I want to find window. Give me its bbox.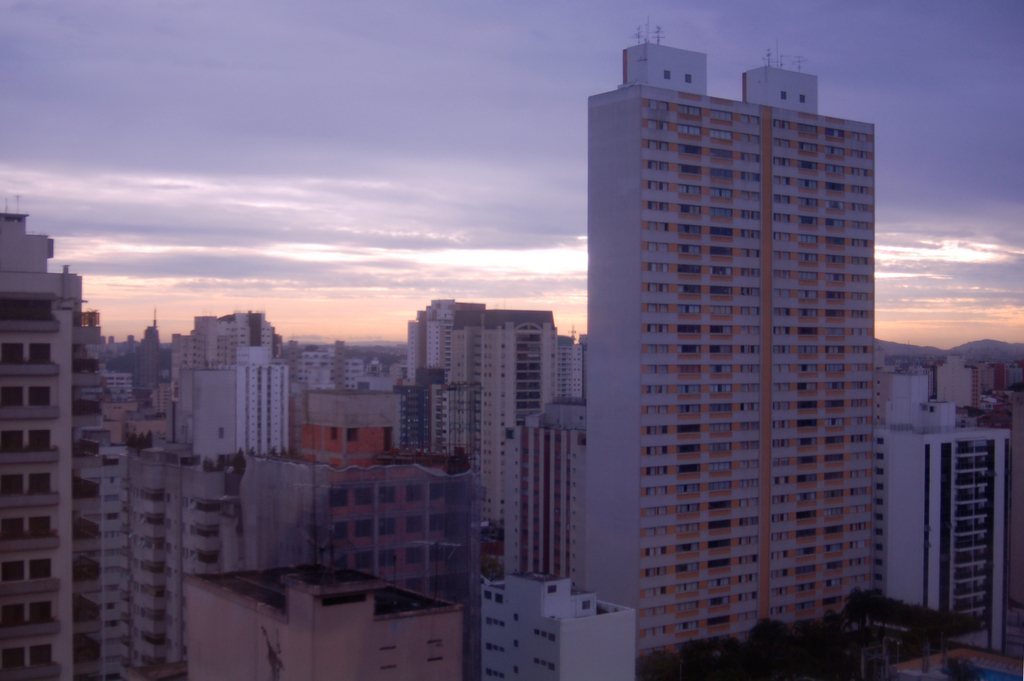
{"x1": 649, "y1": 162, "x2": 657, "y2": 168}.
